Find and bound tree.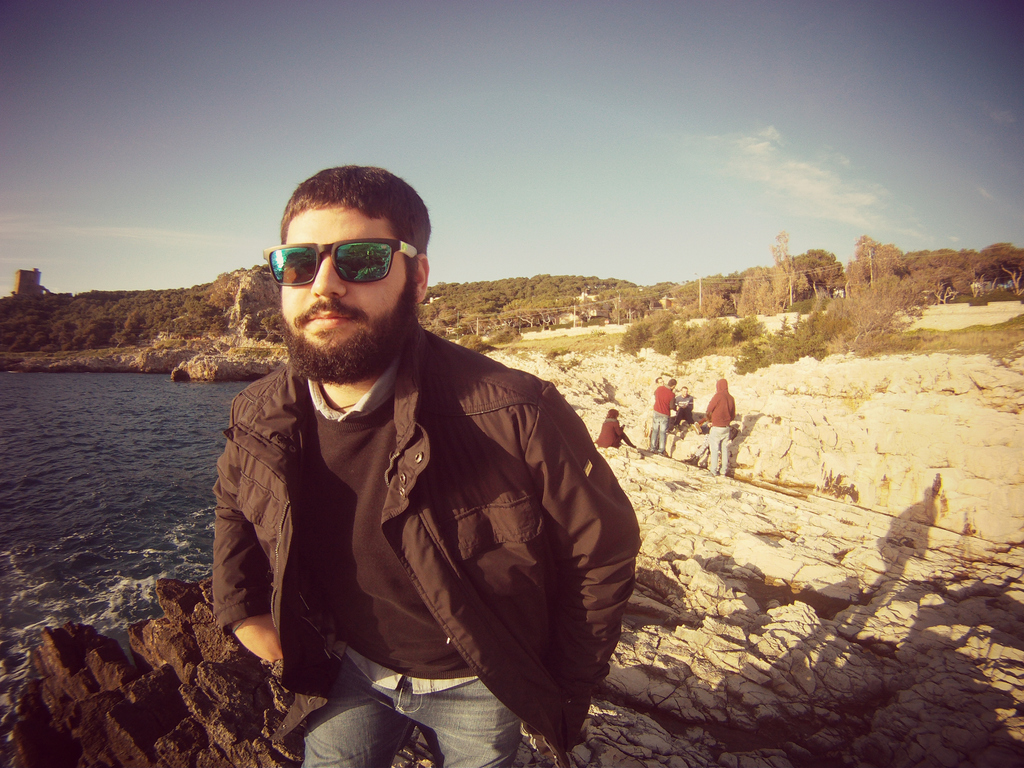
Bound: box(504, 294, 546, 329).
